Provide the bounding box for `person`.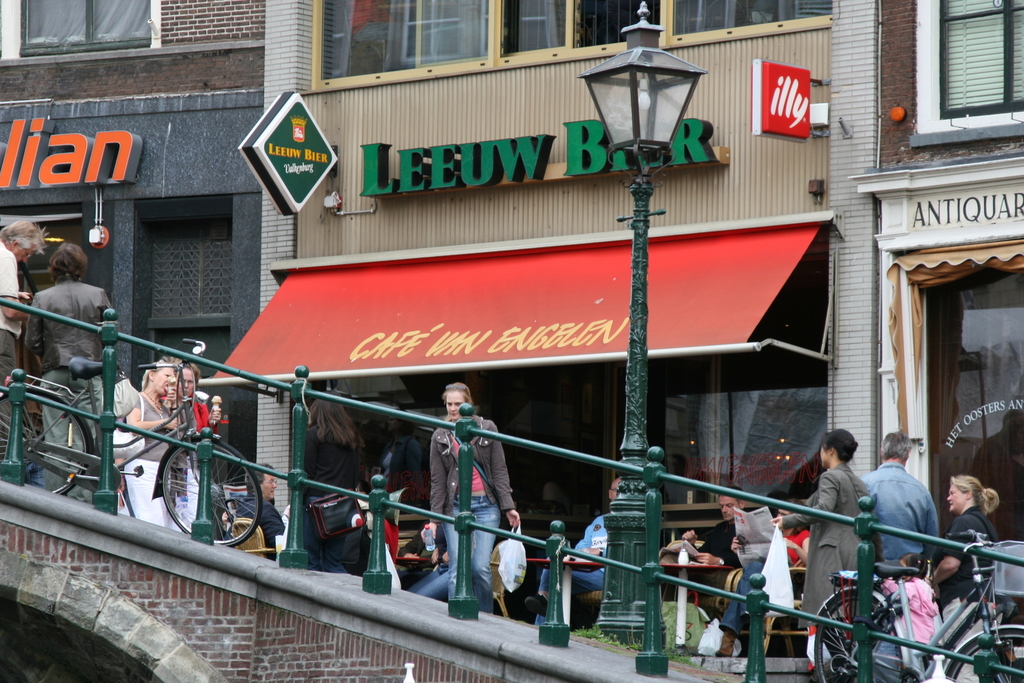
bbox=[929, 473, 990, 676].
